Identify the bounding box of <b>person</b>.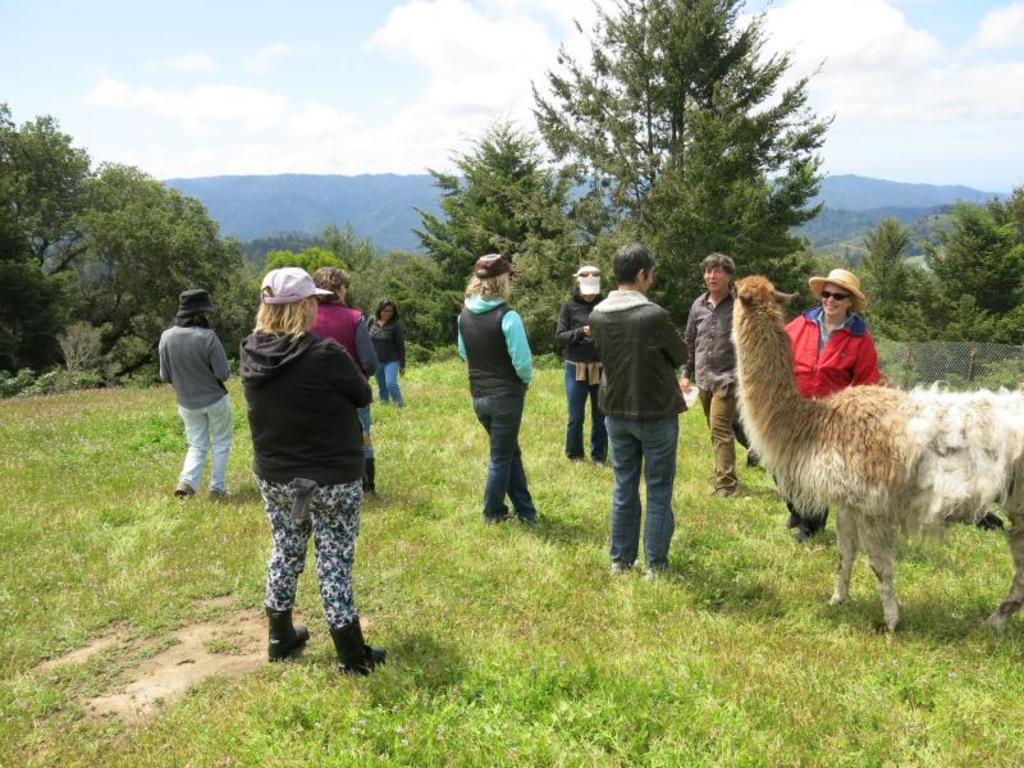
bbox=[456, 251, 536, 530].
